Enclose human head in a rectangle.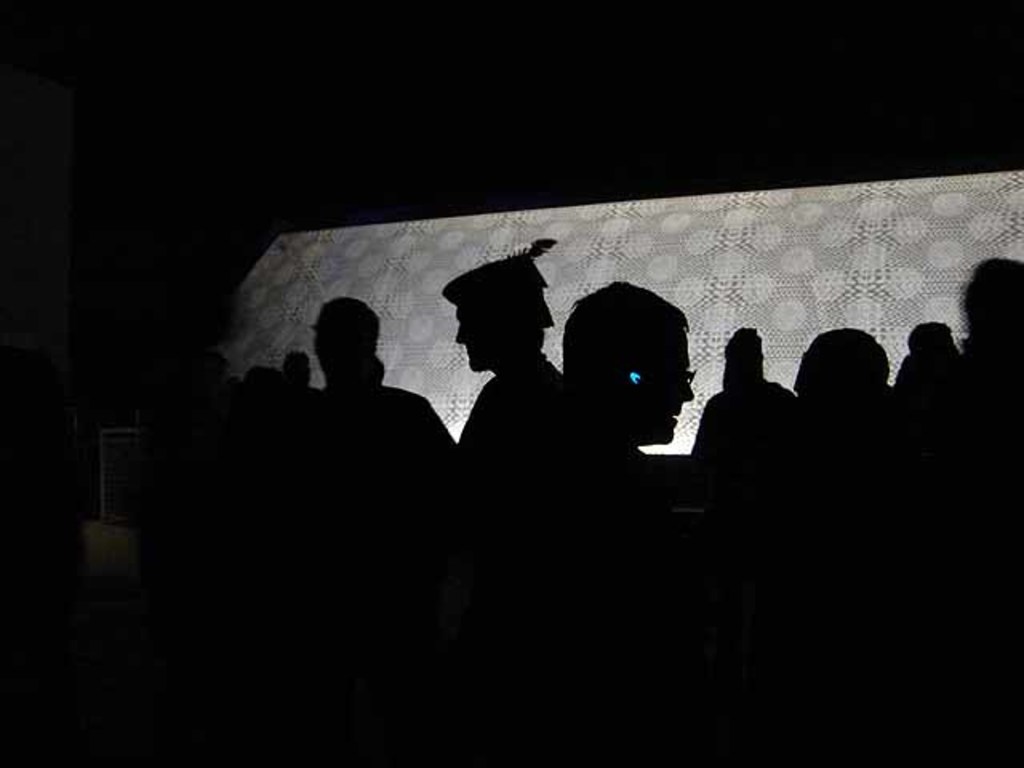
x1=243 y1=362 x2=282 y2=389.
